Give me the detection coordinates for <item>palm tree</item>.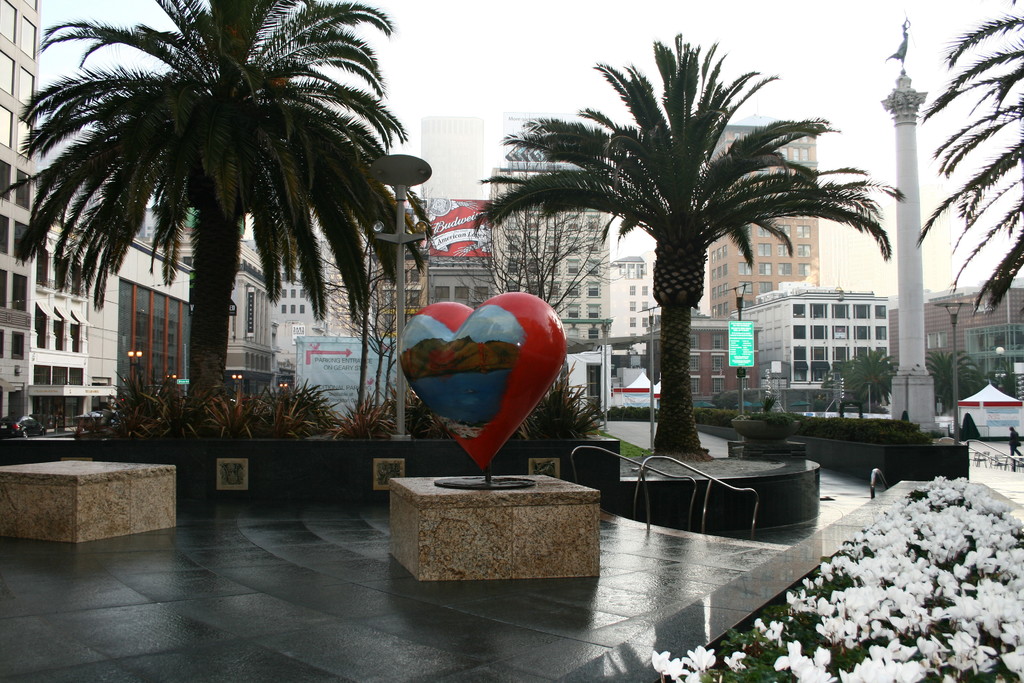
[473,20,911,469].
